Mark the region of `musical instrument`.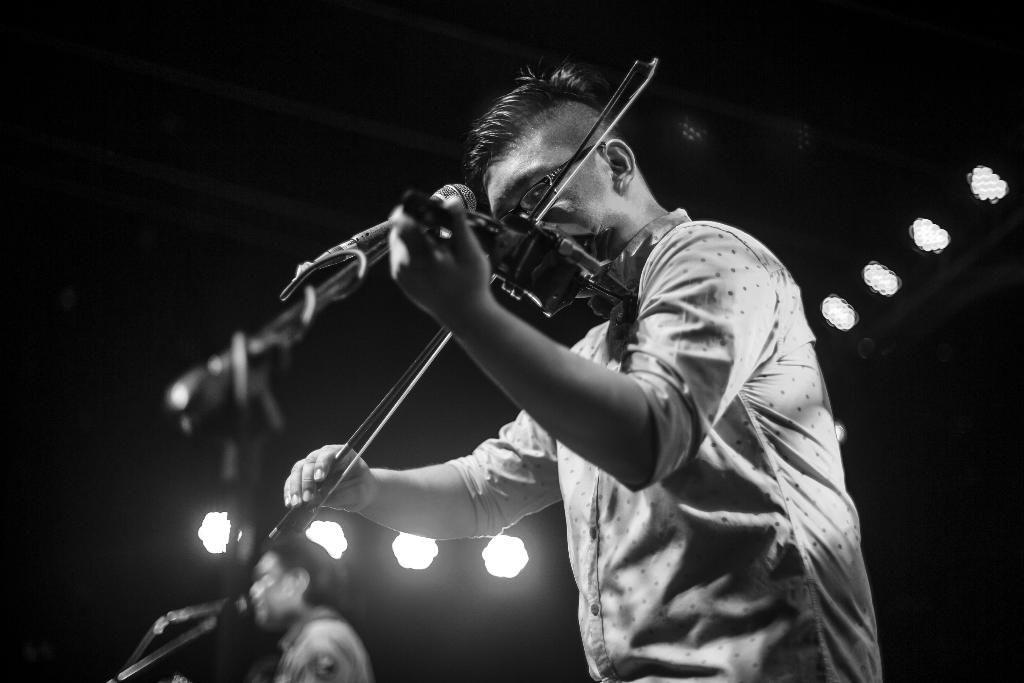
Region: [x1=268, y1=58, x2=655, y2=538].
